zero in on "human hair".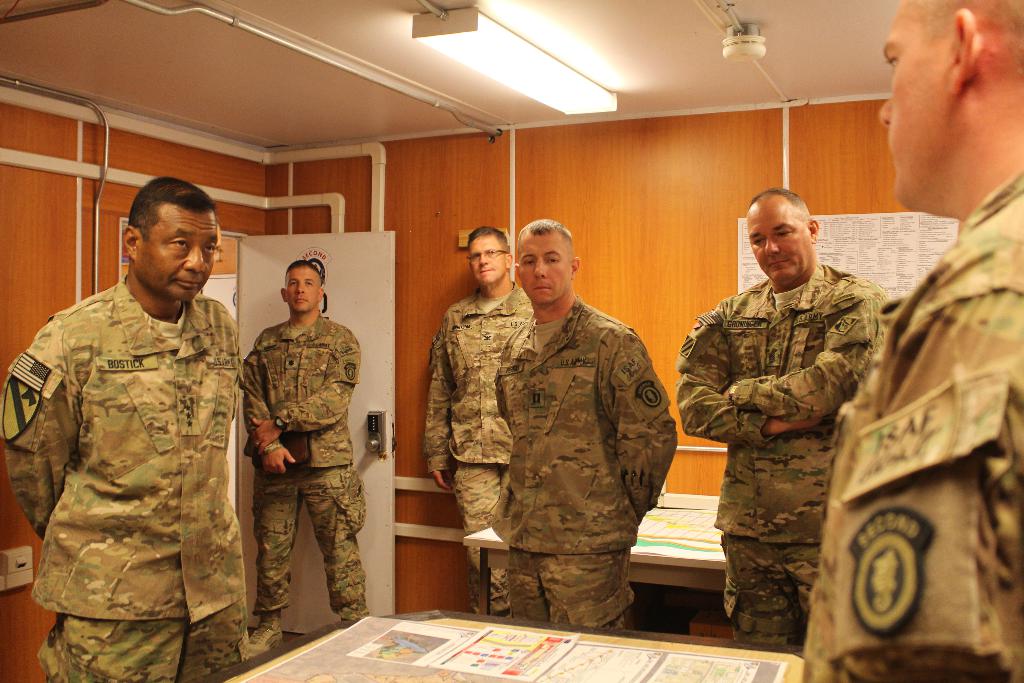
Zeroed in: bbox(748, 183, 813, 220).
